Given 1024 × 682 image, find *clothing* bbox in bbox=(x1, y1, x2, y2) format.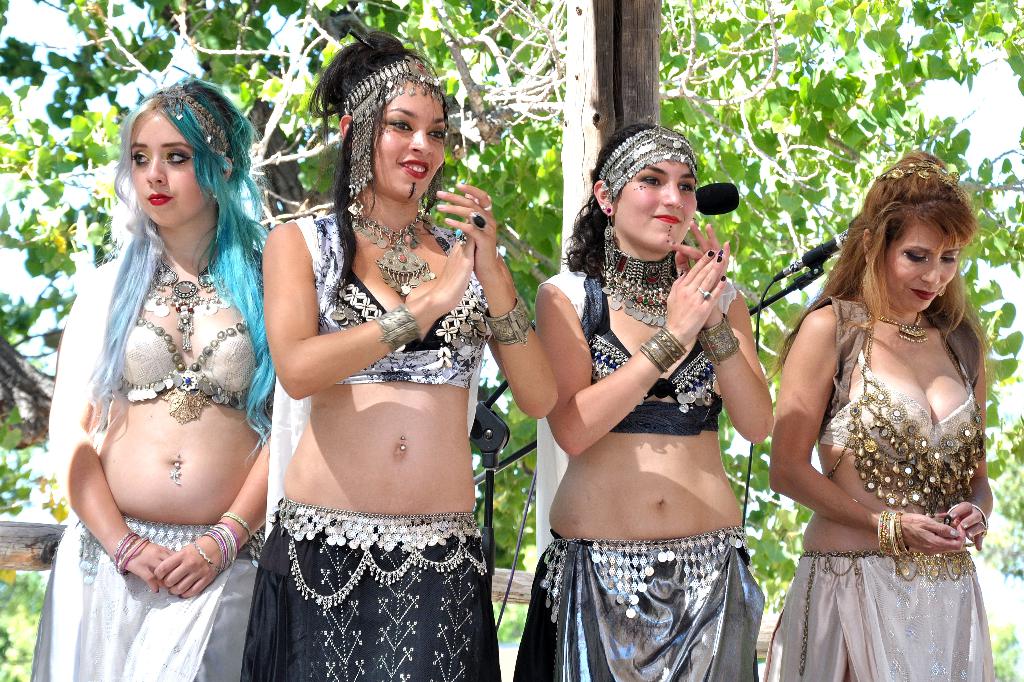
bbox=(257, 192, 503, 628).
